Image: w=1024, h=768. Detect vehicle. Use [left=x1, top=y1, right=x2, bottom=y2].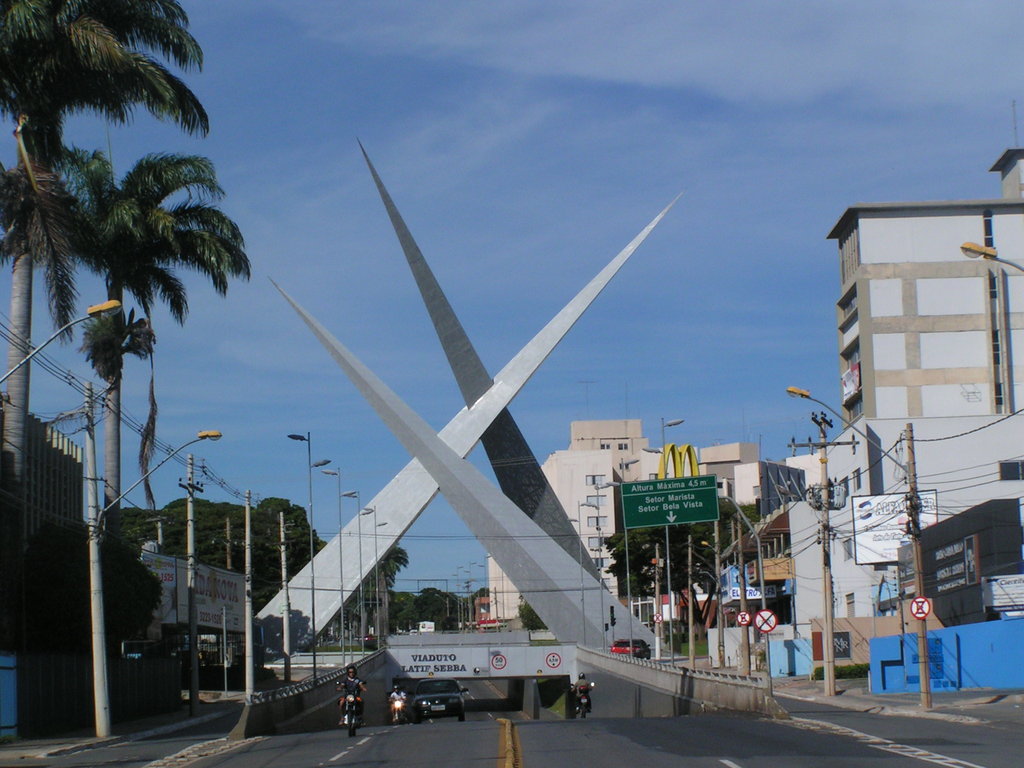
[left=566, top=682, right=594, bottom=717].
